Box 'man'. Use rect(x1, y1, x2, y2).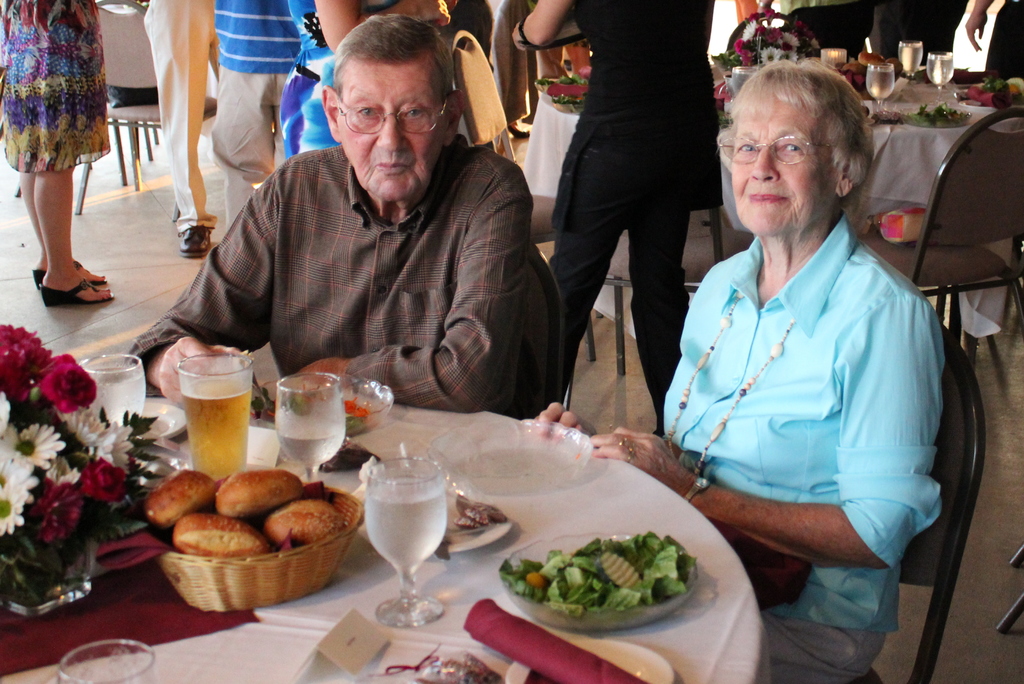
rect(215, 0, 317, 241).
